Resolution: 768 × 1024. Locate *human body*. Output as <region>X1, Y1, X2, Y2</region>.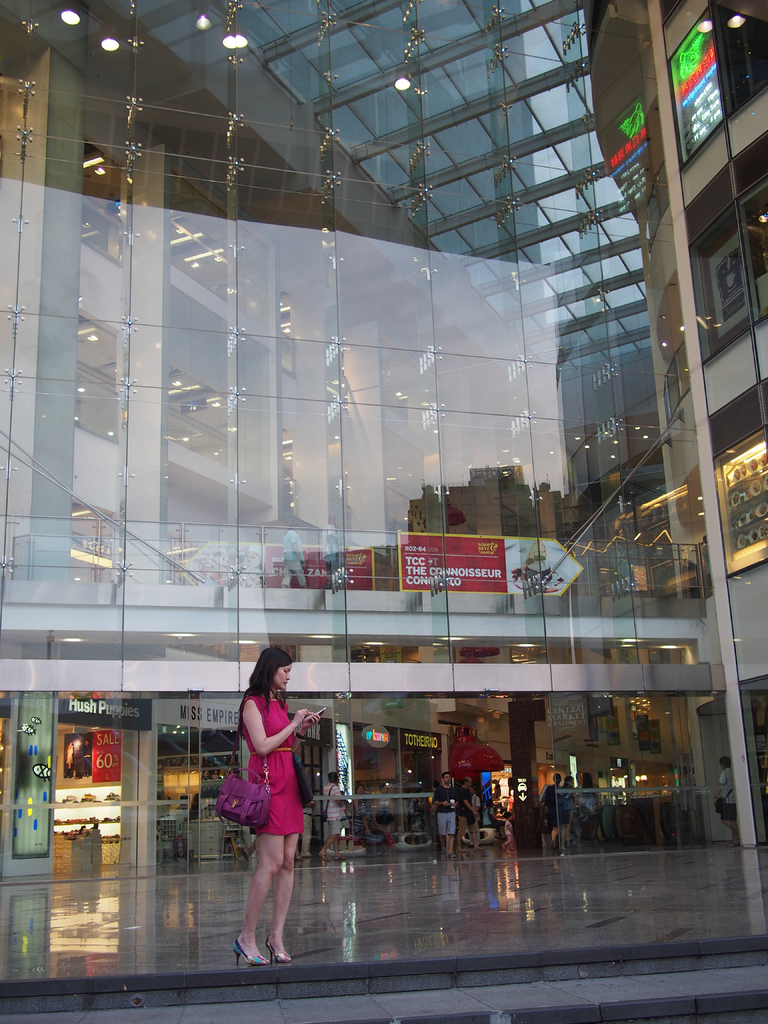
<region>275, 529, 312, 588</region>.
